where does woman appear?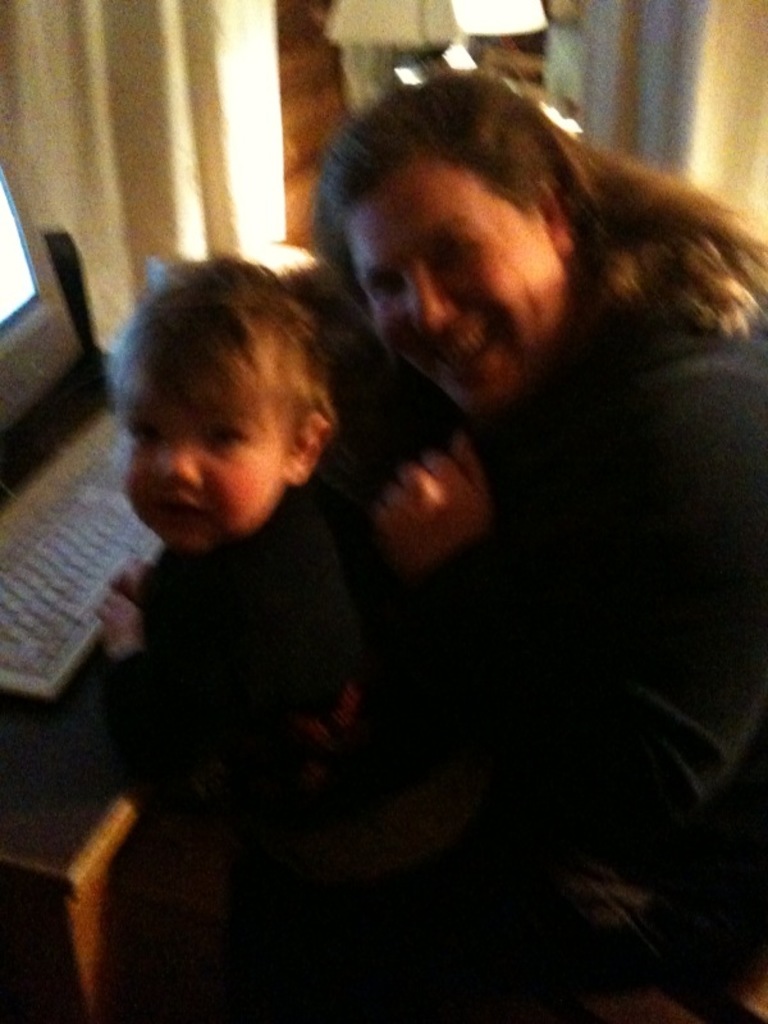
Appears at (left=366, top=68, right=767, bottom=1023).
